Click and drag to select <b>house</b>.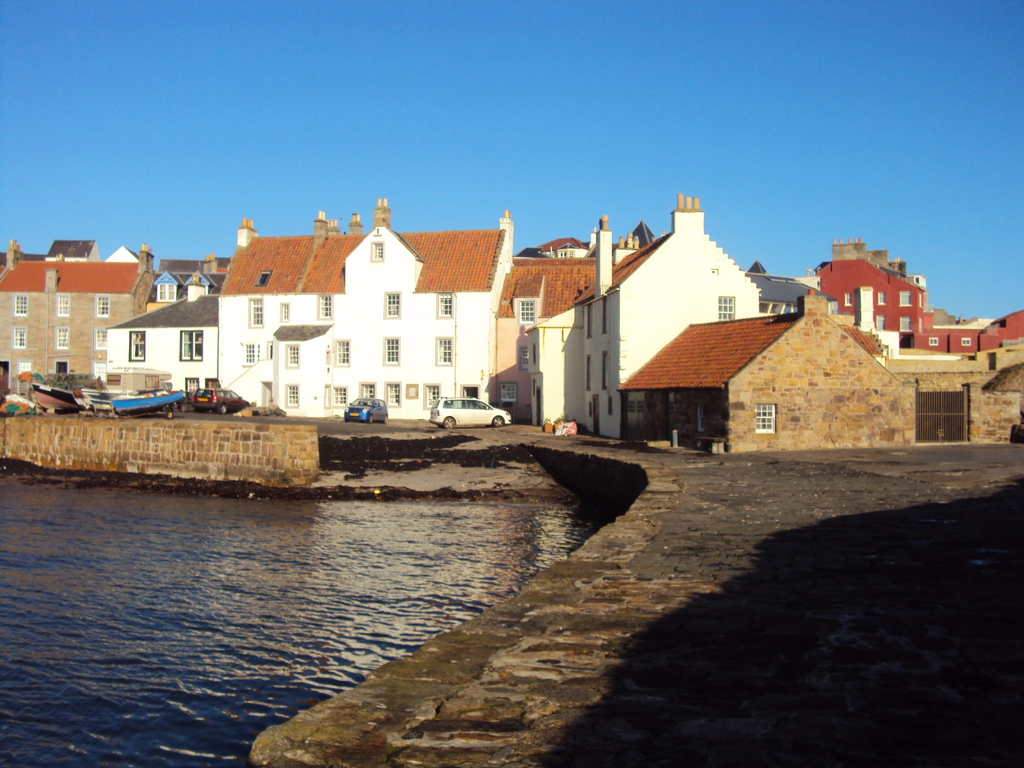
Selection: 495, 255, 597, 422.
